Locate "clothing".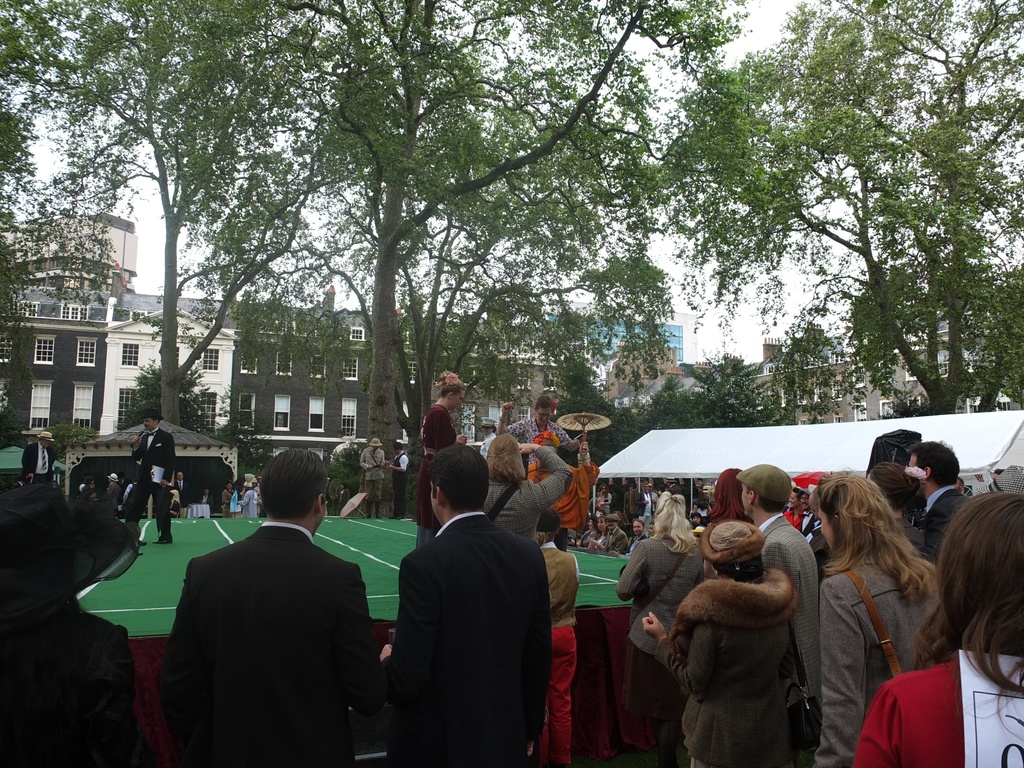
Bounding box: 478:442:577:547.
